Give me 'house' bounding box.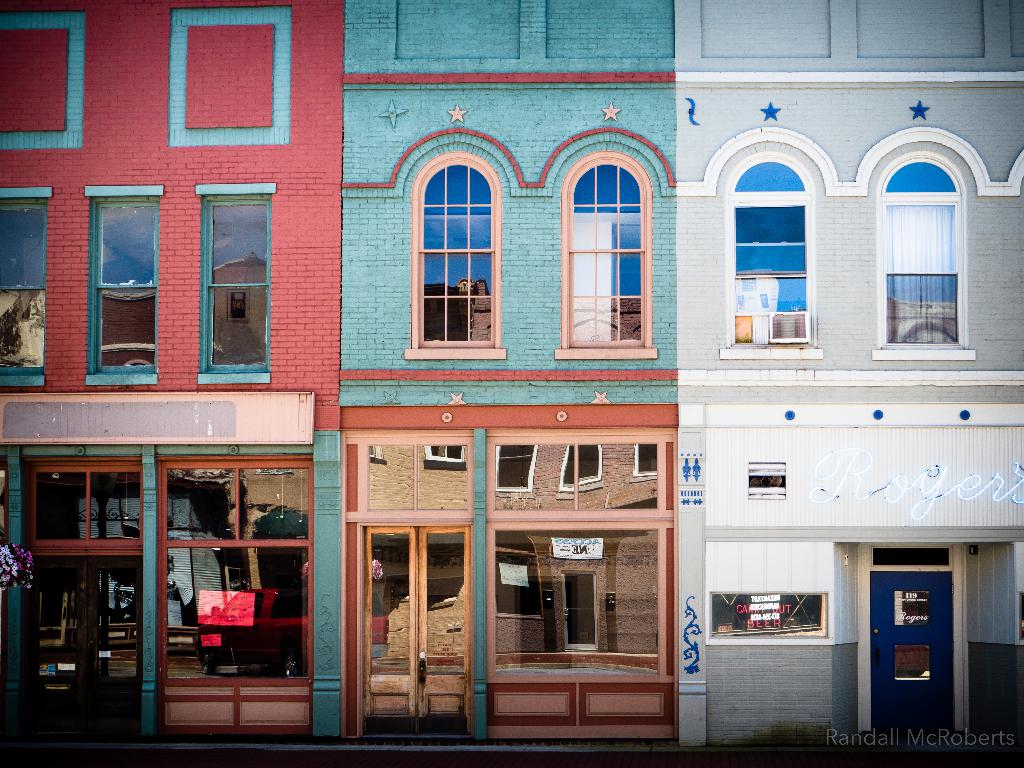
box=[314, 0, 682, 764].
